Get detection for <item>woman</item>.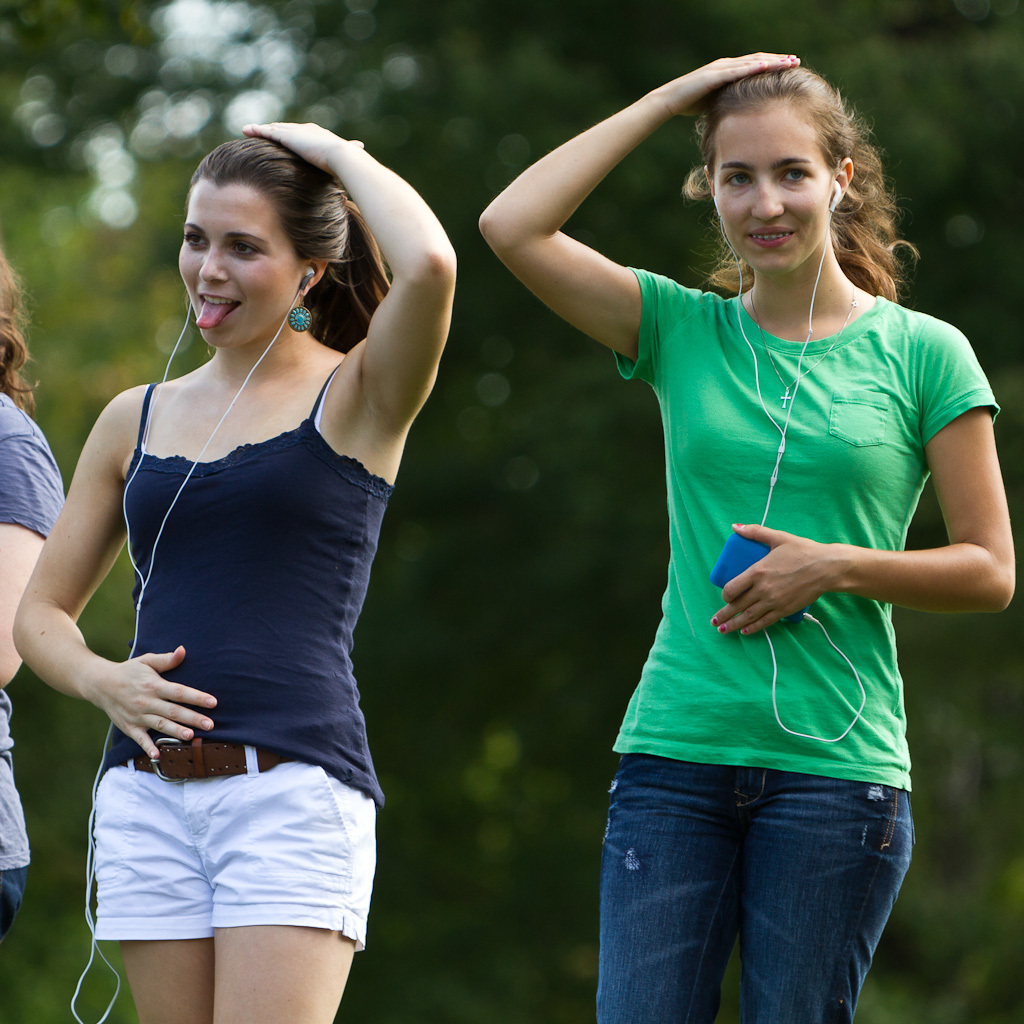
Detection: box=[0, 242, 68, 962].
